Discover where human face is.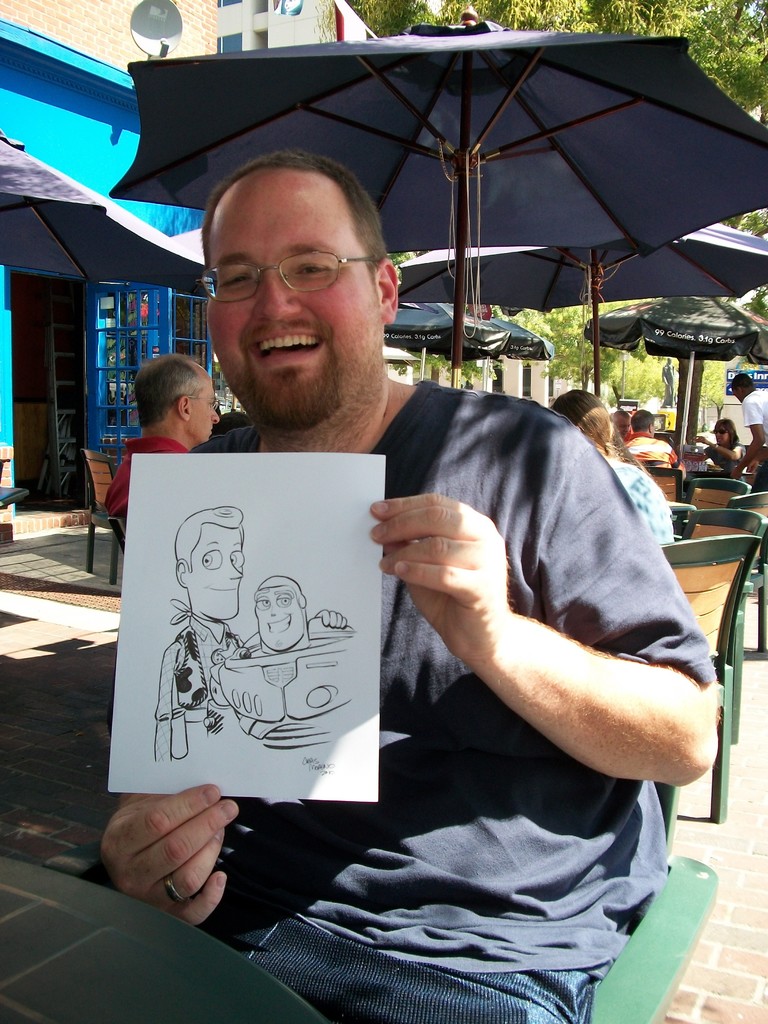
Discovered at crop(187, 524, 243, 621).
